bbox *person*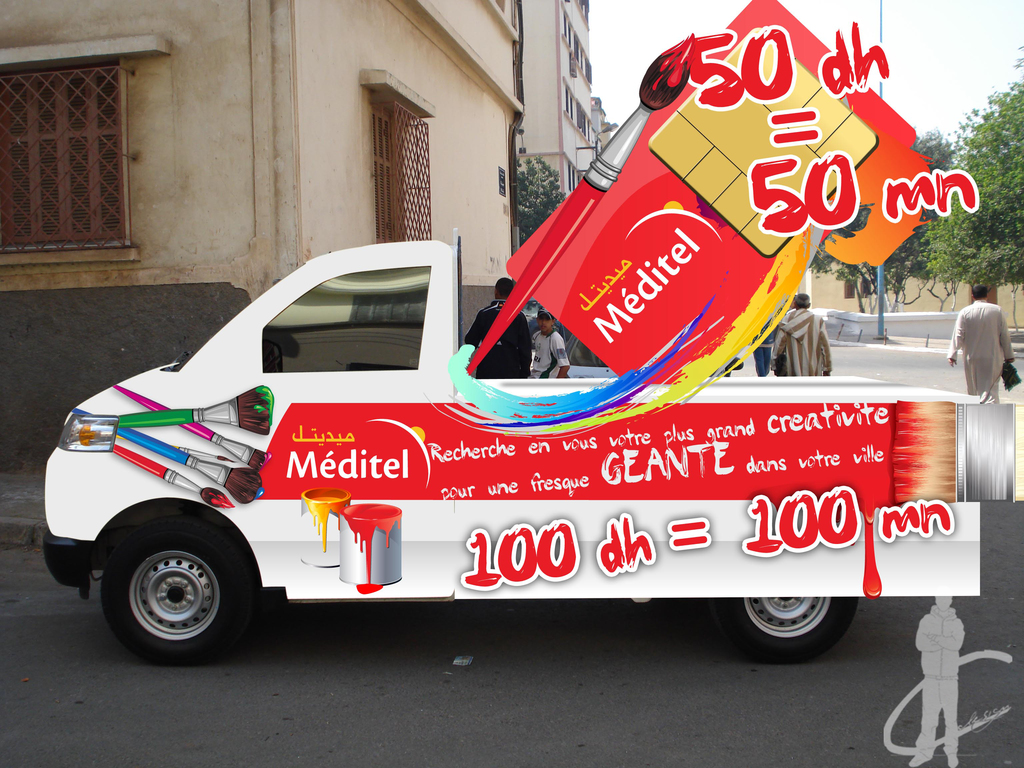
l=554, t=317, r=573, b=346
